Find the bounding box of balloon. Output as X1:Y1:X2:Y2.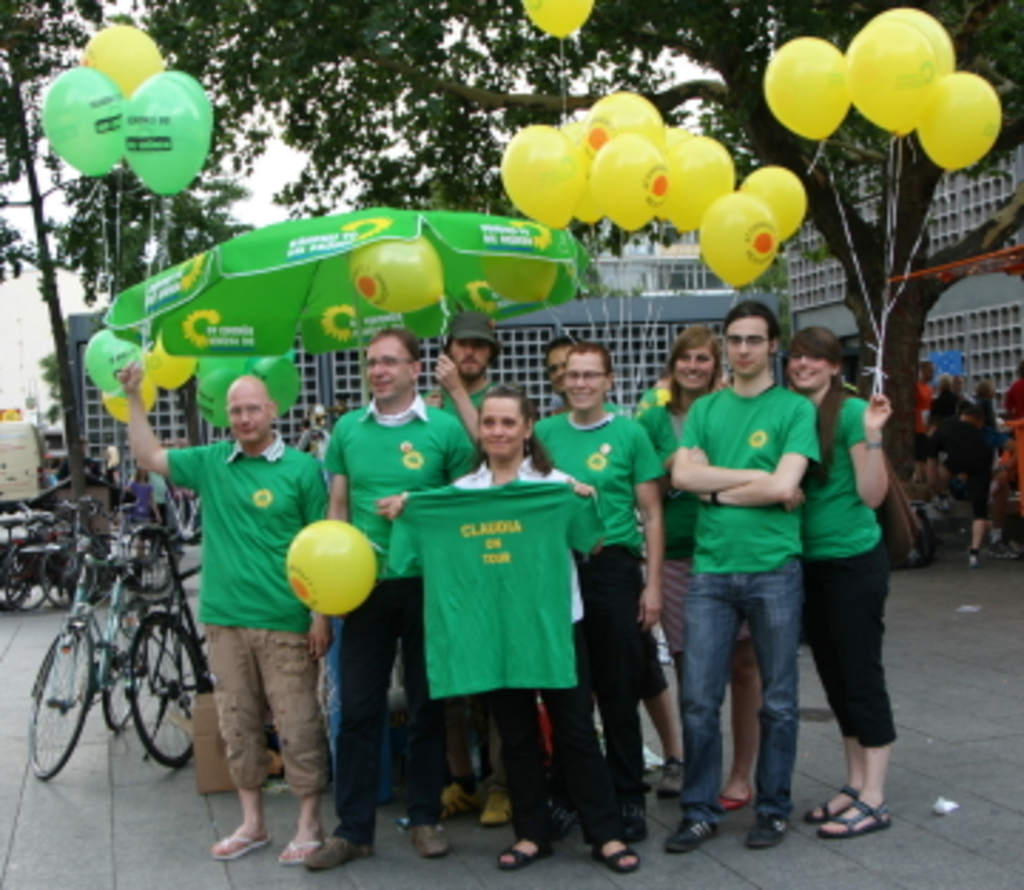
117:71:210:196.
